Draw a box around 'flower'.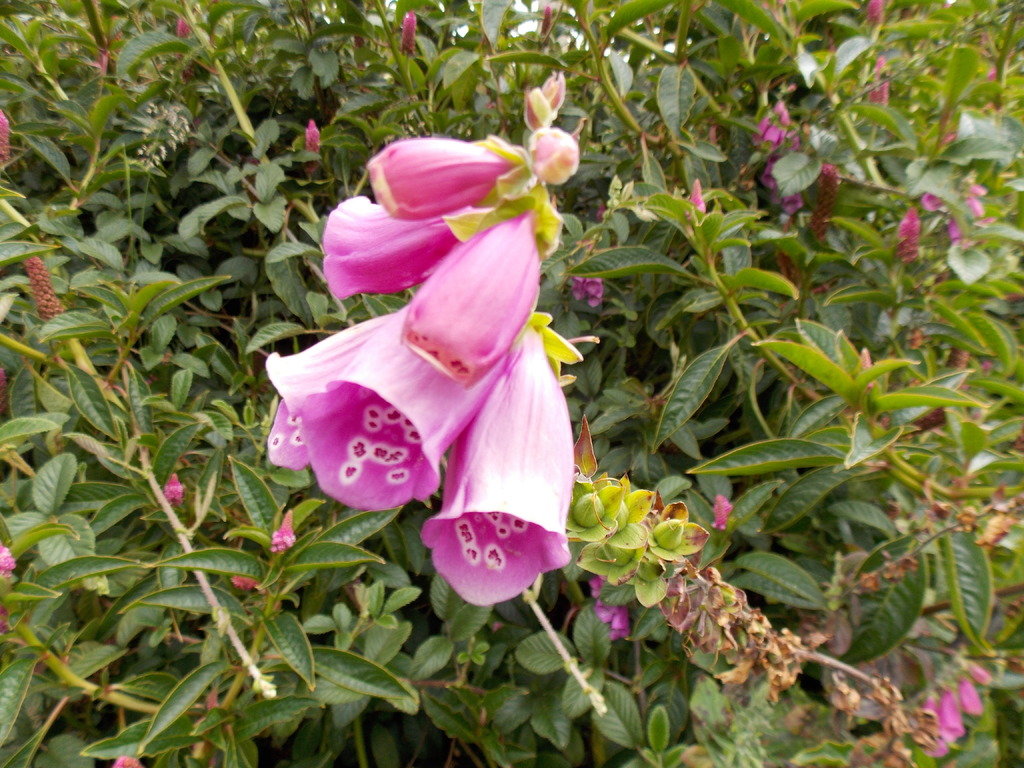
Rect(682, 177, 707, 223).
